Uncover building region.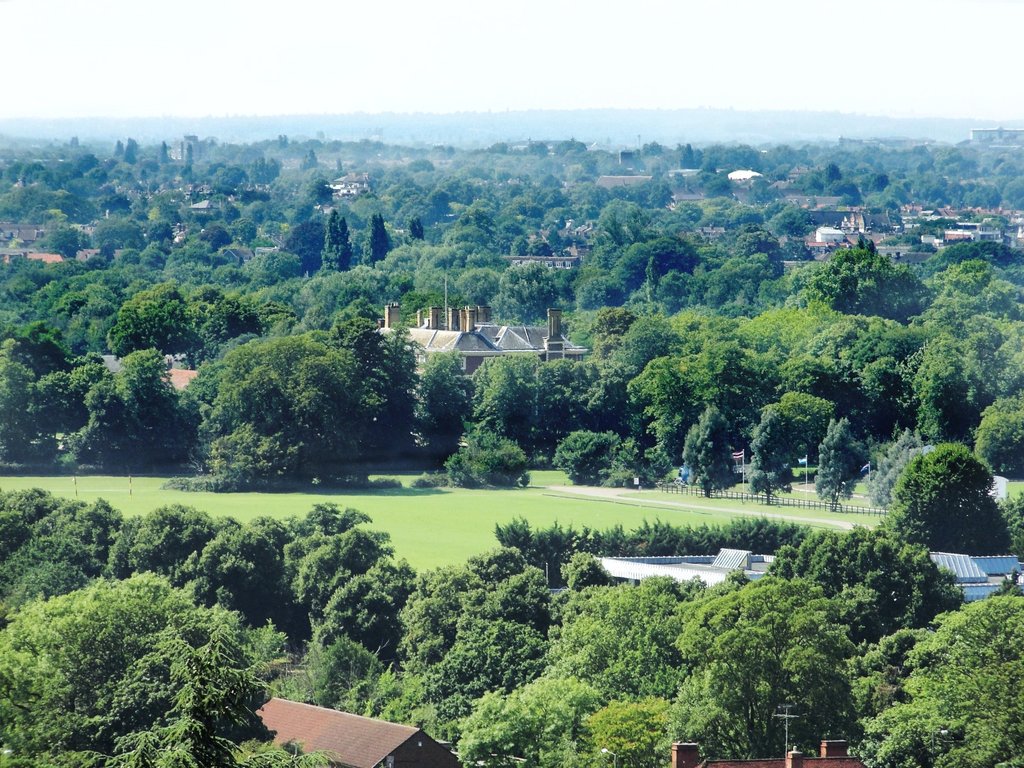
Uncovered: 935/218/977/243.
